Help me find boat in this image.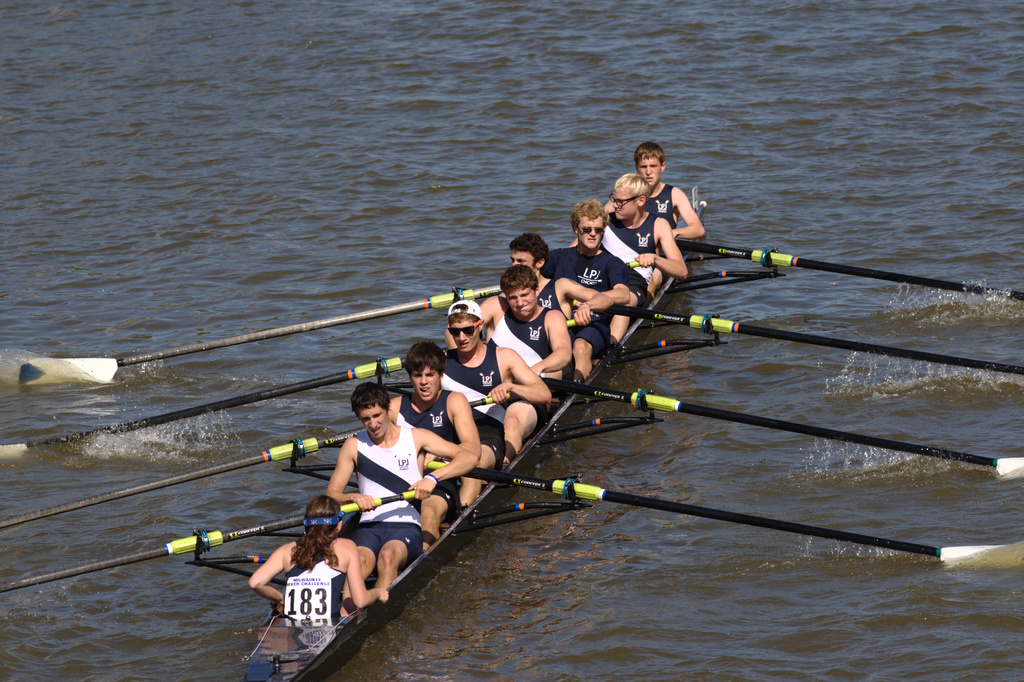
Found it: [x1=238, y1=182, x2=709, y2=681].
